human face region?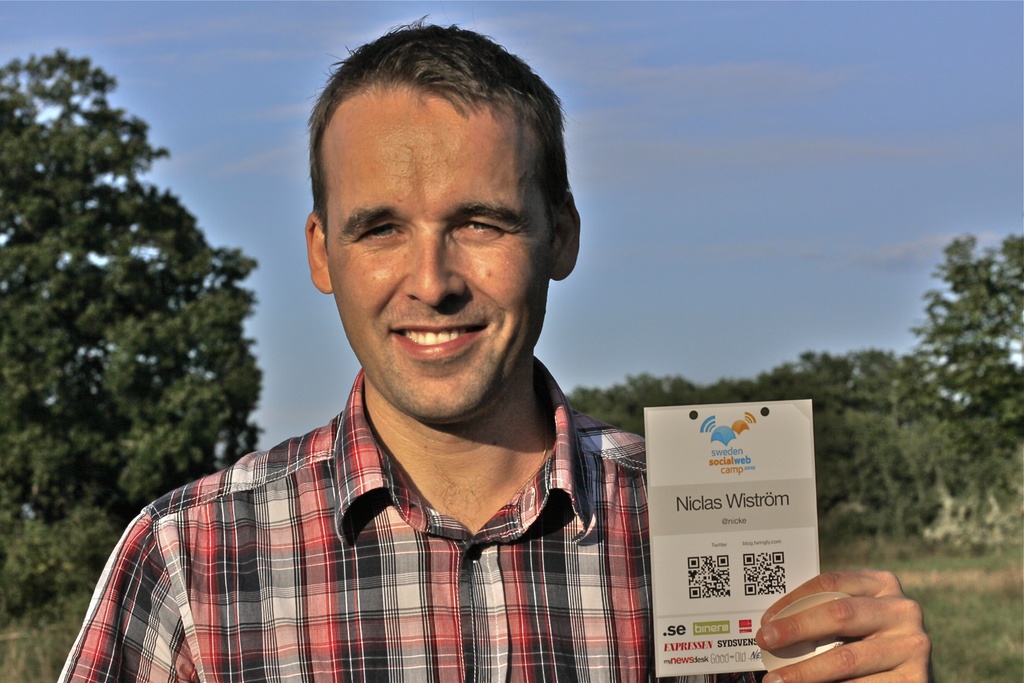
select_region(326, 92, 564, 423)
